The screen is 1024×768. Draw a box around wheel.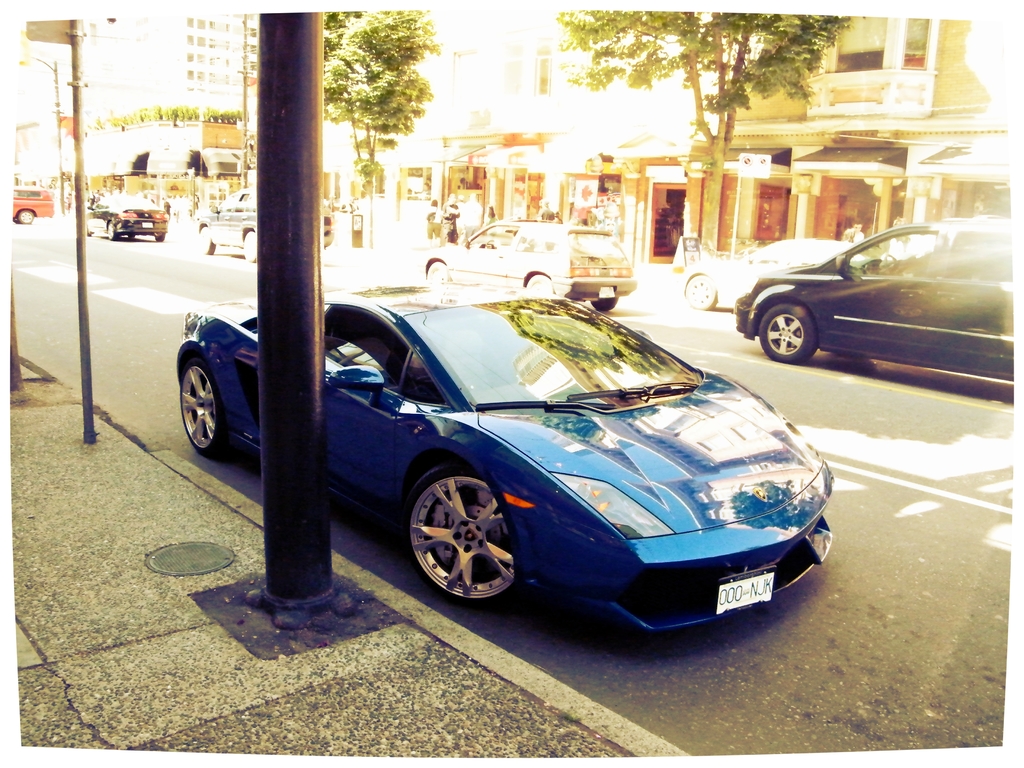
426:264:452:284.
